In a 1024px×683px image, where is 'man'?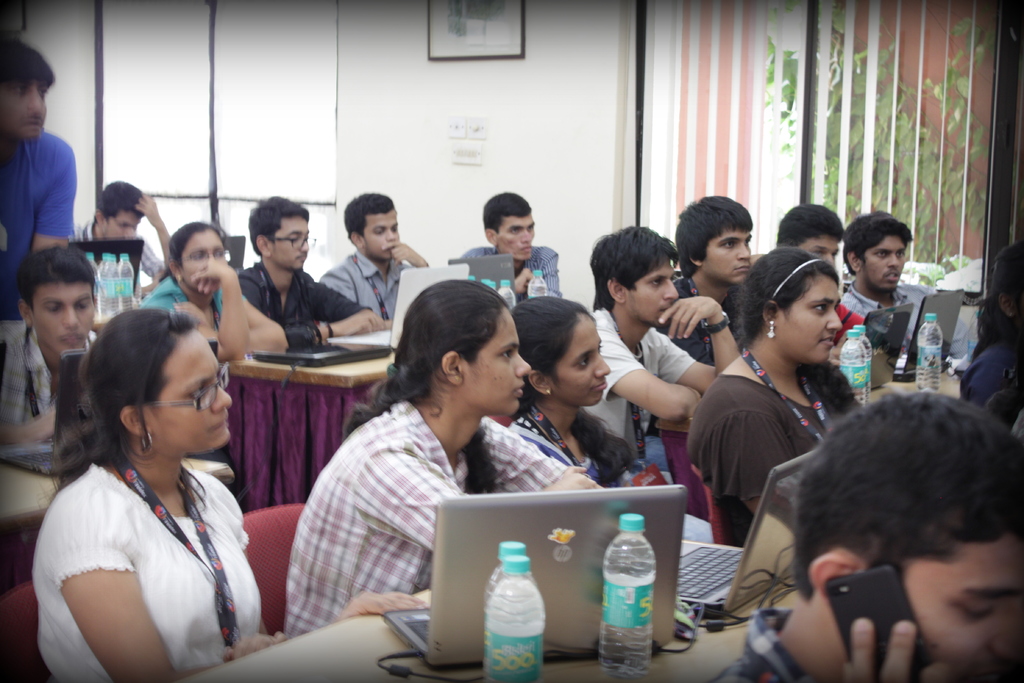
<bbox>0, 247, 144, 447</bbox>.
